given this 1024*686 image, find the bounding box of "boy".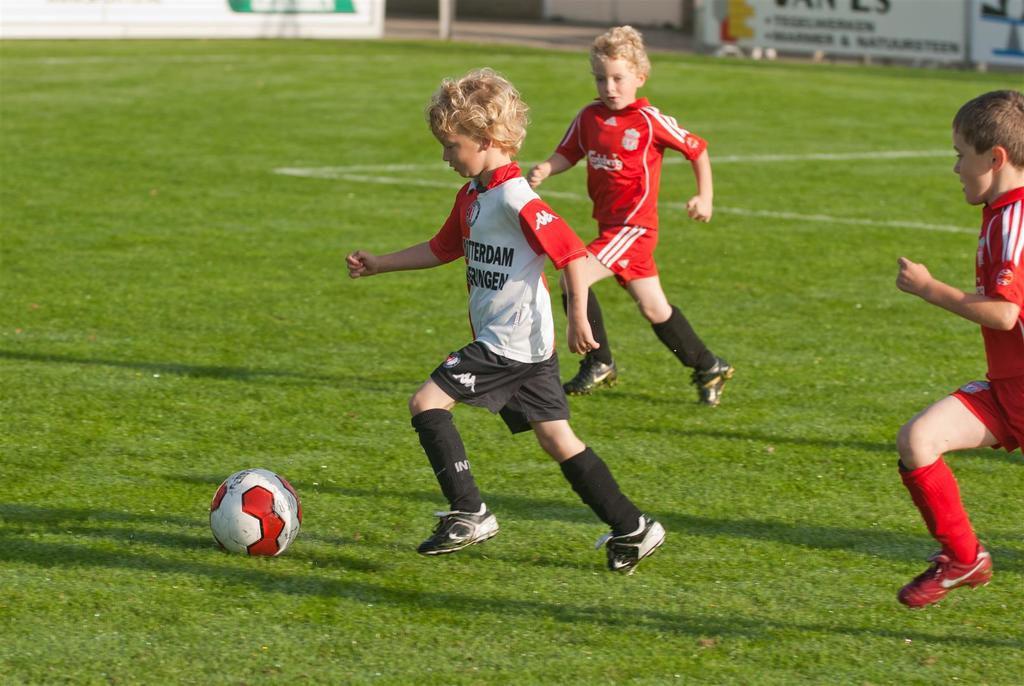
[x1=896, y1=91, x2=1023, y2=608].
